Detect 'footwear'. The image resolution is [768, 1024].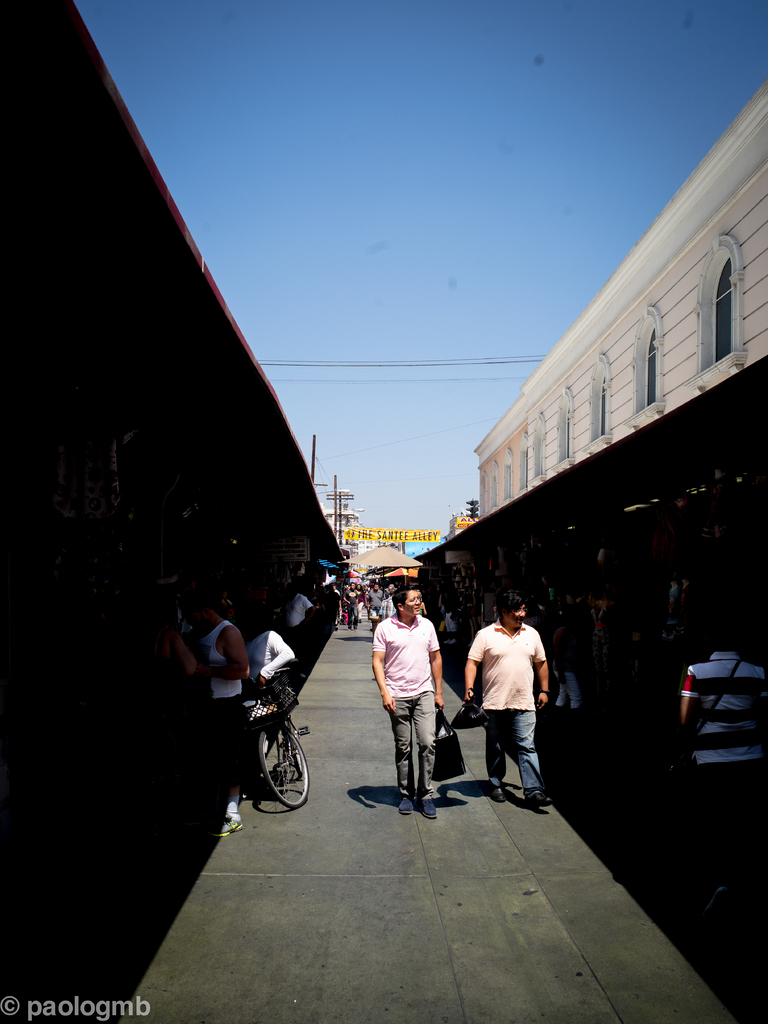
401, 792, 417, 813.
